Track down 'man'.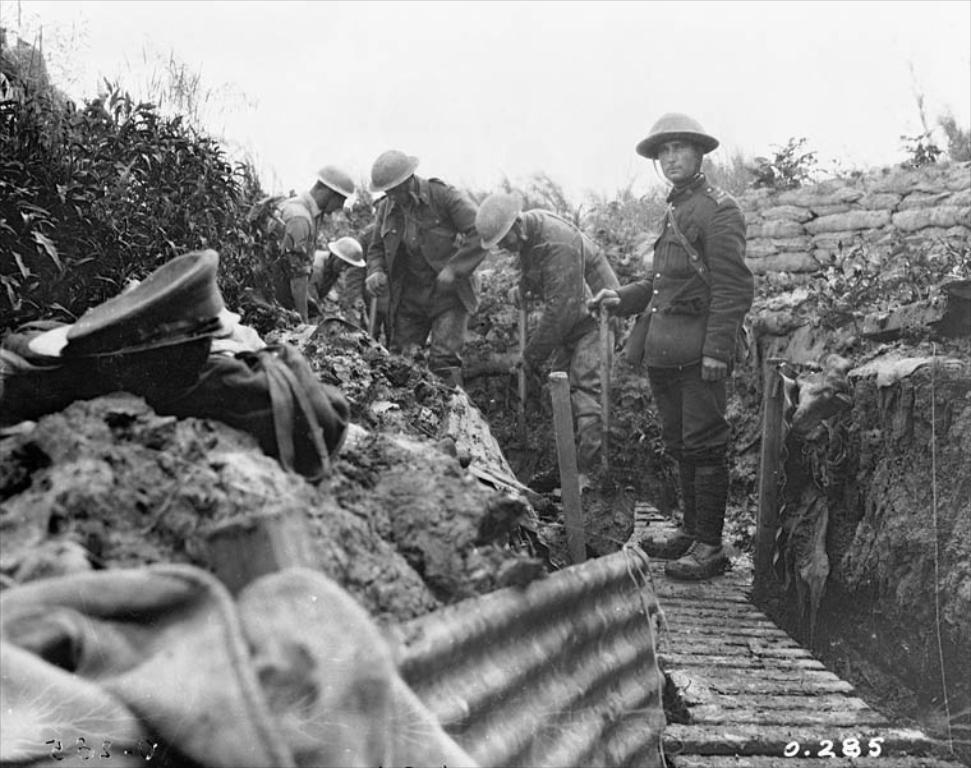
Tracked to {"left": 304, "top": 227, "right": 369, "bottom": 313}.
